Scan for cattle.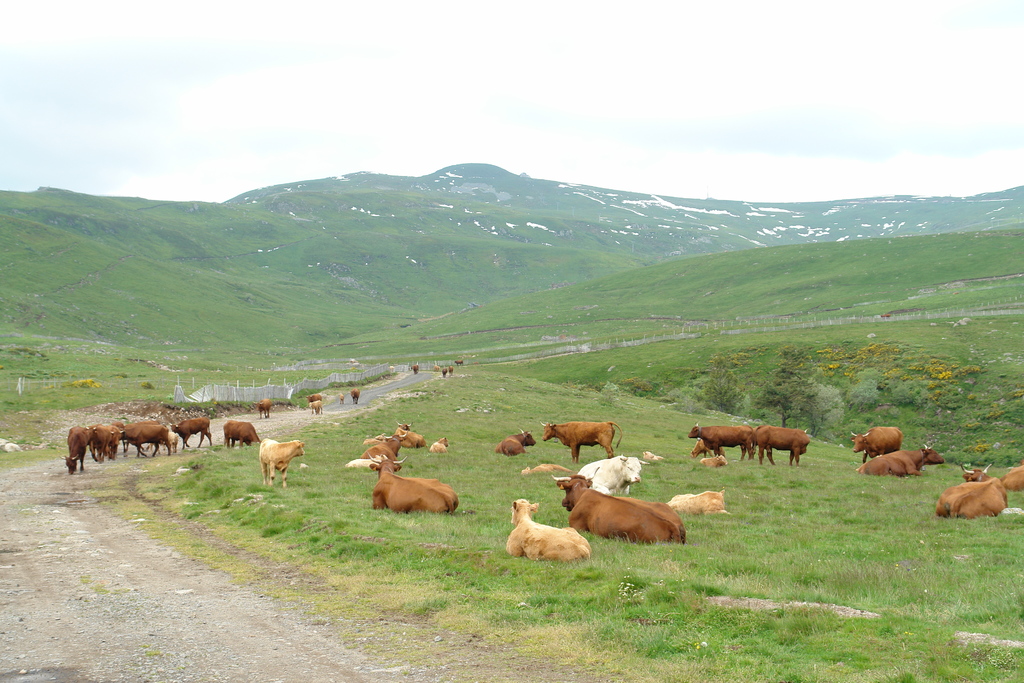
Scan result: {"left": 362, "top": 432, "right": 407, "bottom": 458}.
